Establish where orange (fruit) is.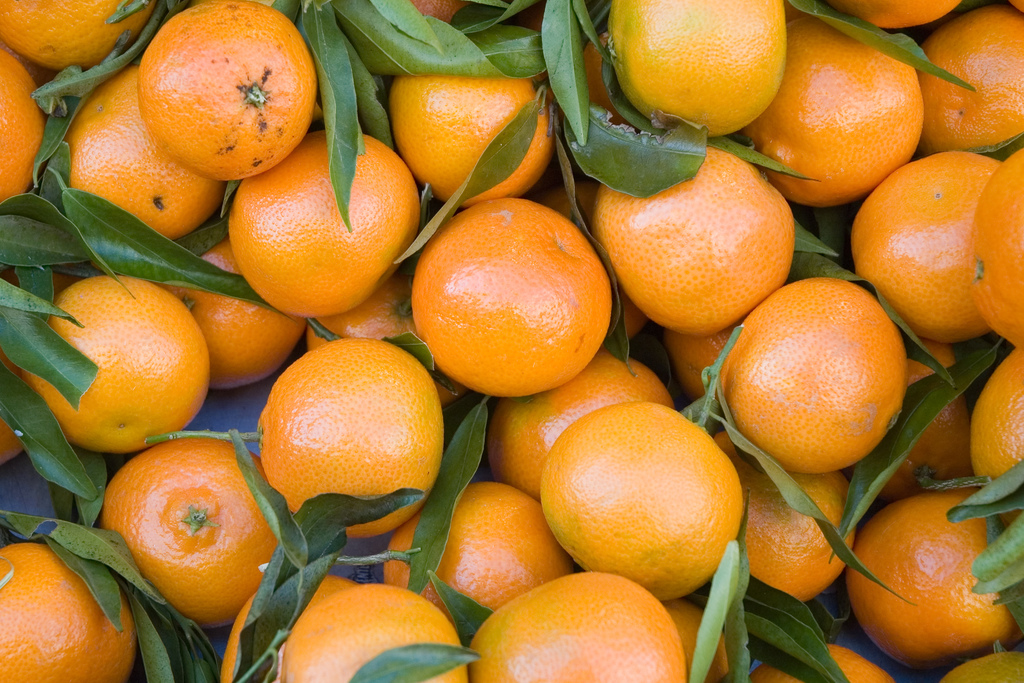
Established at locate(98, 438, 279, 627).
